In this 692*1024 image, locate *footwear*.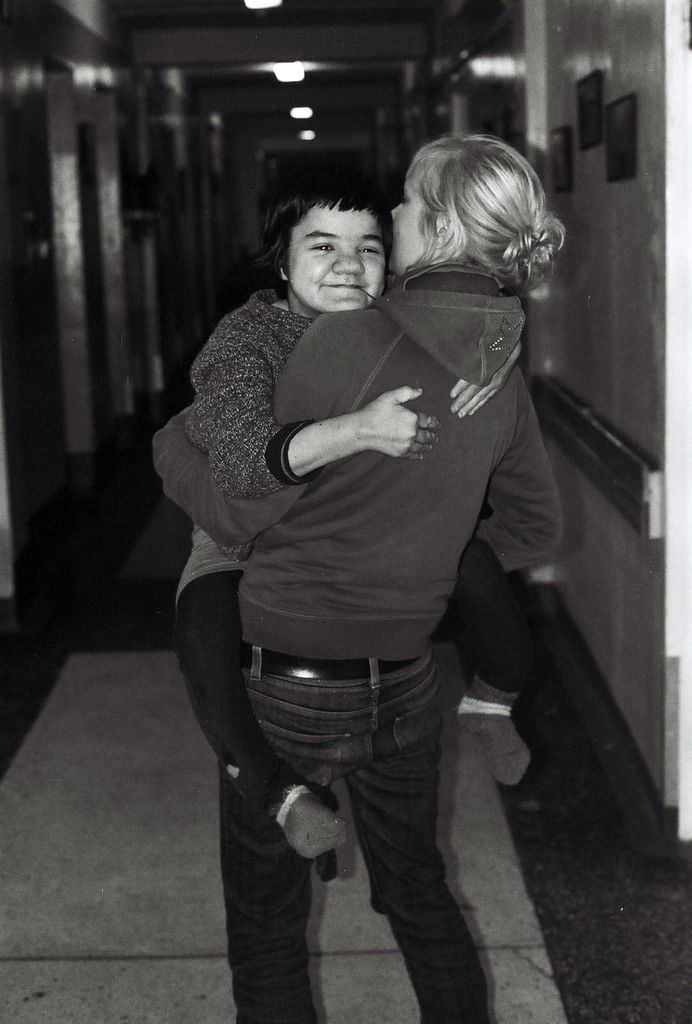
Bounding box: select_region(451, 681, 543, 784).
